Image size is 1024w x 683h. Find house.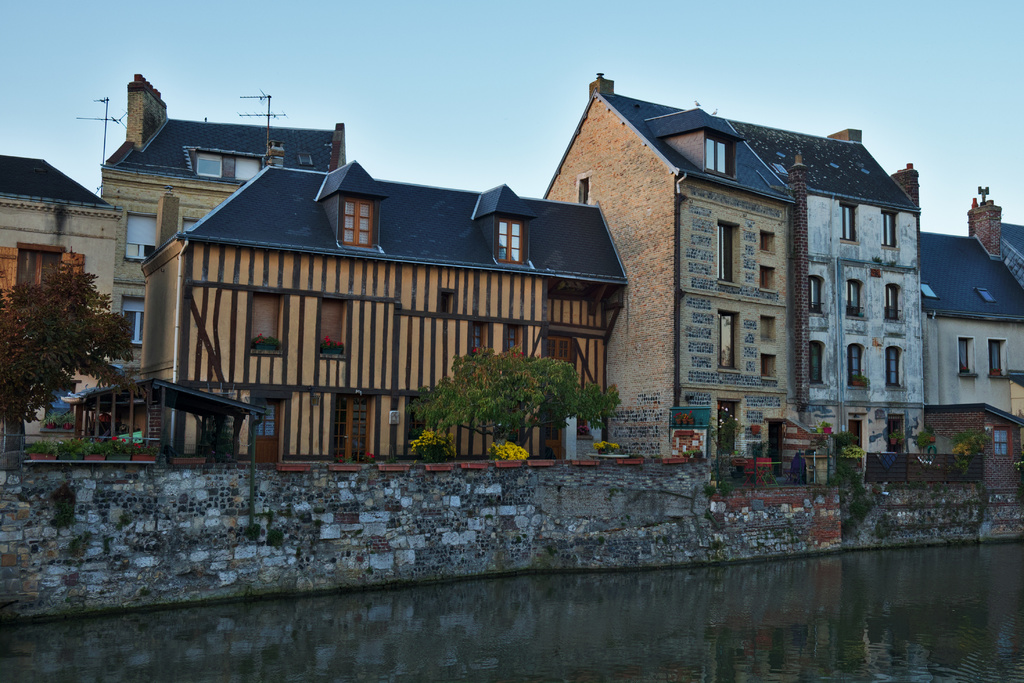
detection(0, 152, 125, 310).
